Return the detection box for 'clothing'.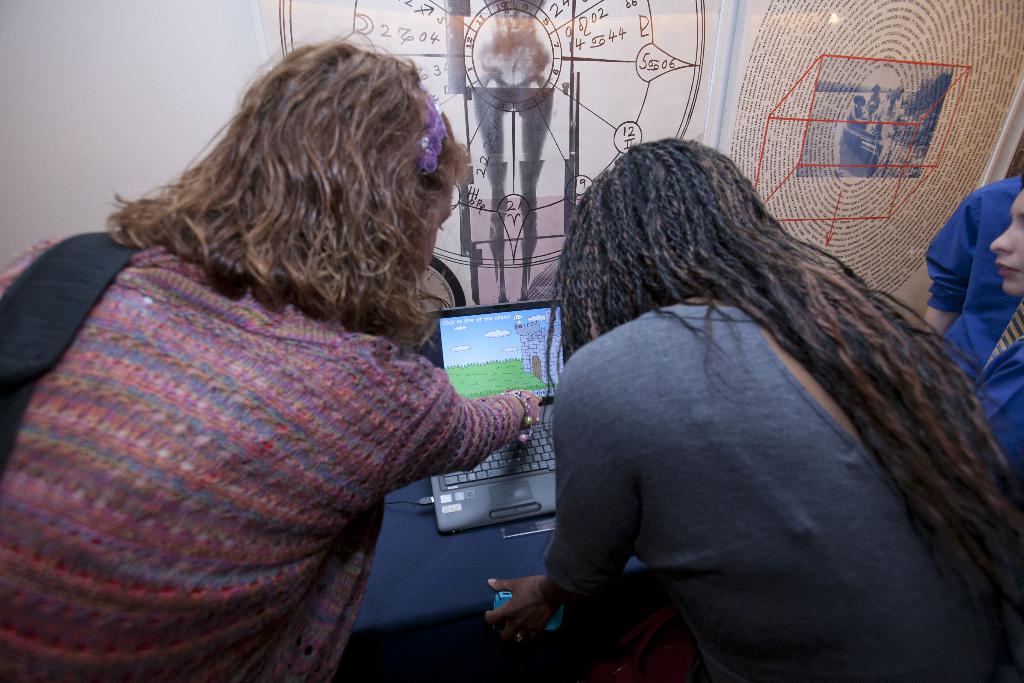
pyautogui.locateOnScreen(0, 240, 518, 682).
